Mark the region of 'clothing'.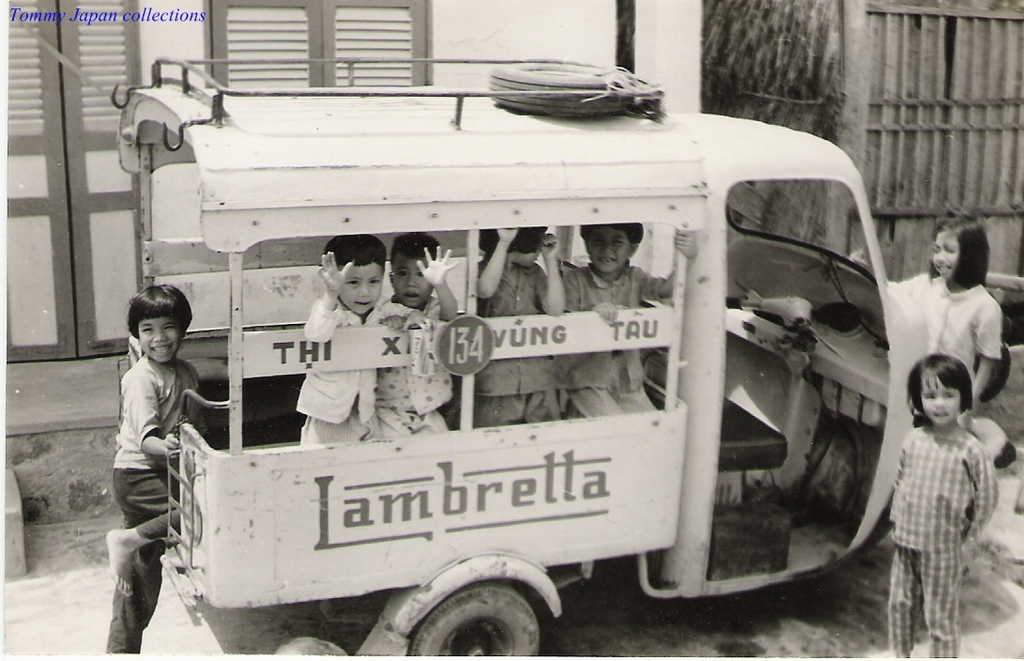
Region: bbox(101, 352, 207, 660).
